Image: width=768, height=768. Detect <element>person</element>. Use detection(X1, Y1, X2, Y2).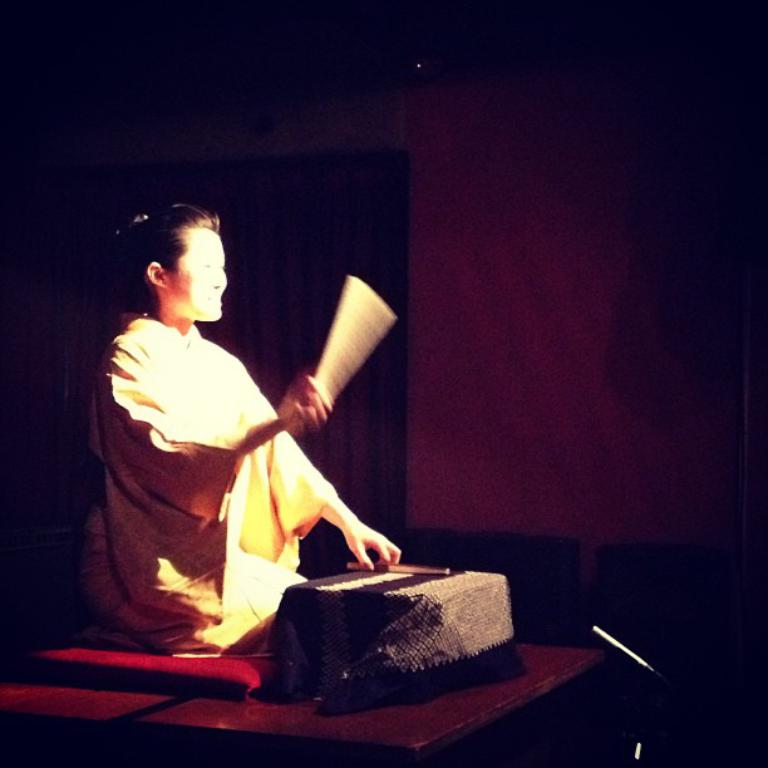
detection(77, 186, 376, 671).
